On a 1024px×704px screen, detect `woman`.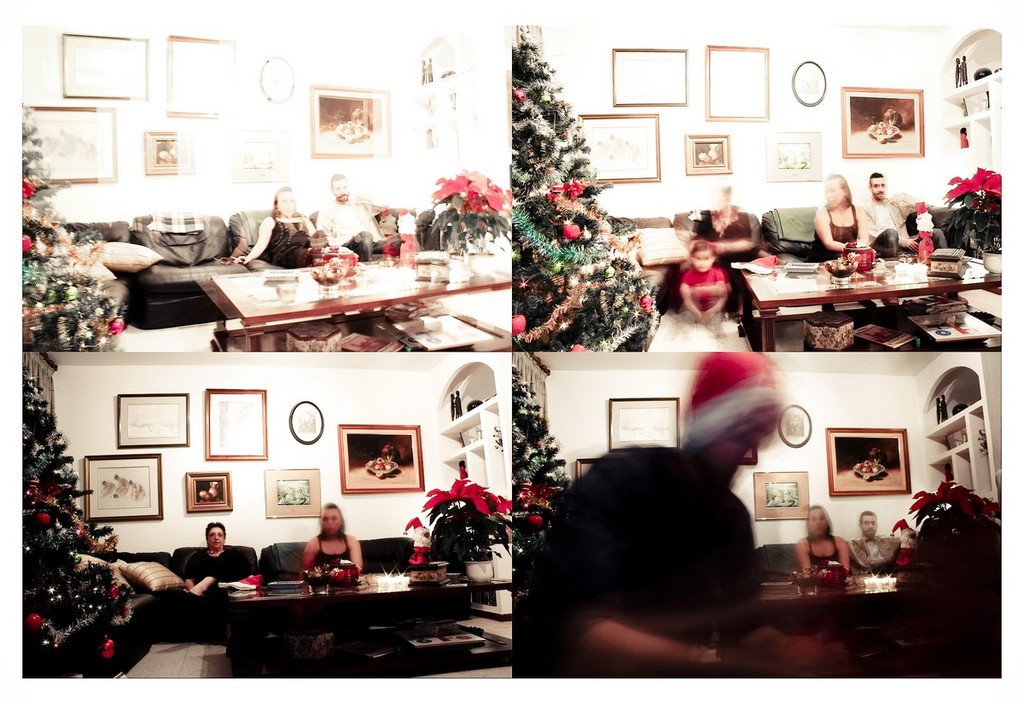
pyautogui.locateOnScreen(794, 503, 850, 582).
